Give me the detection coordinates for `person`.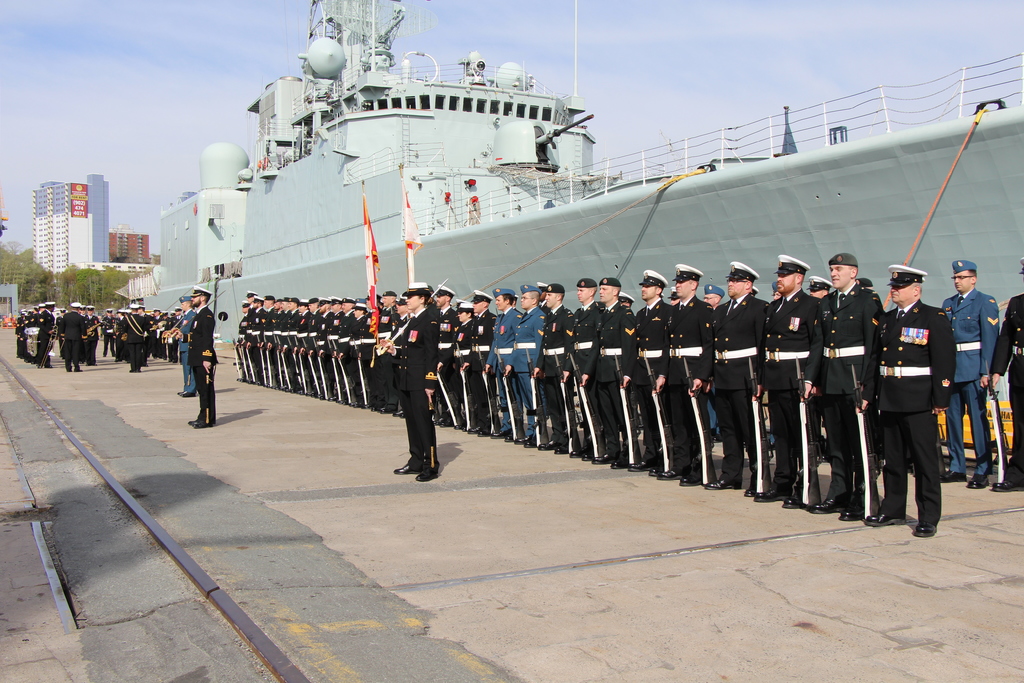
<region>485, 285, 523, 441</region>.
